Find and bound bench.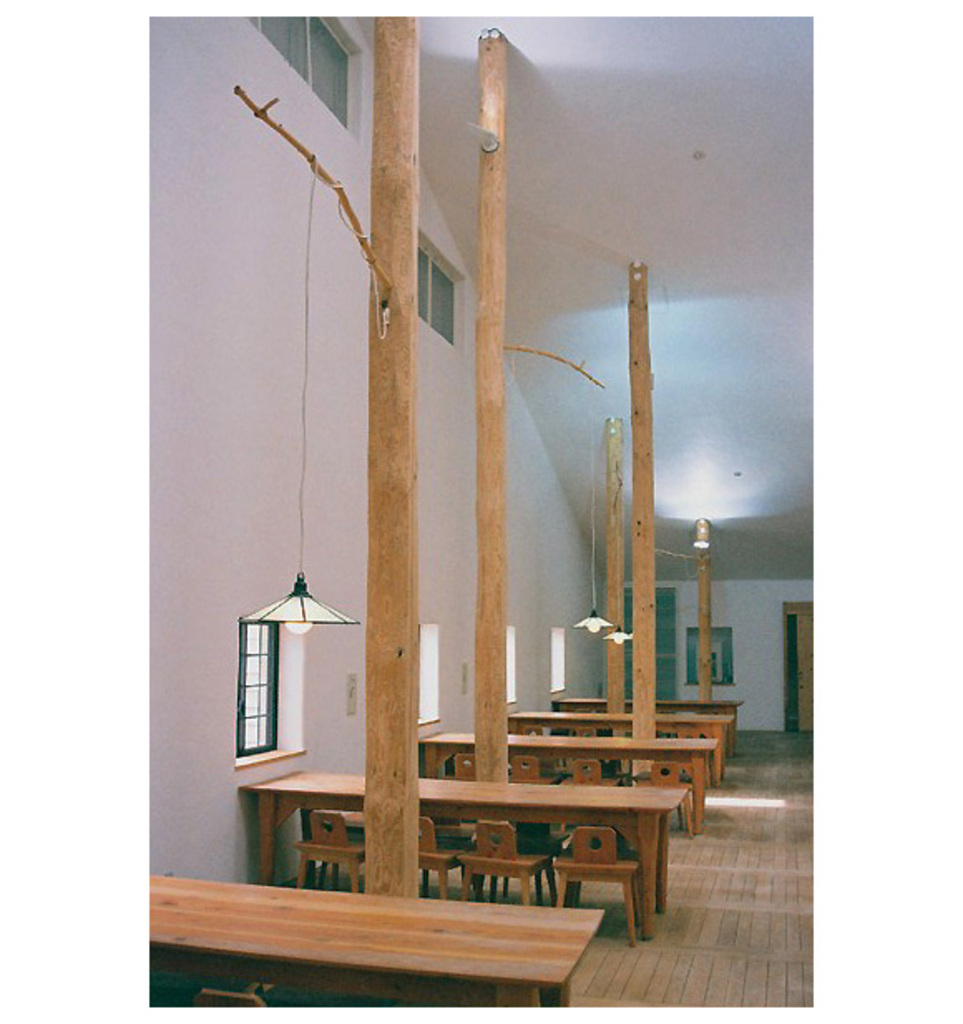
Bound: detection(241, 770, 684, 943).
